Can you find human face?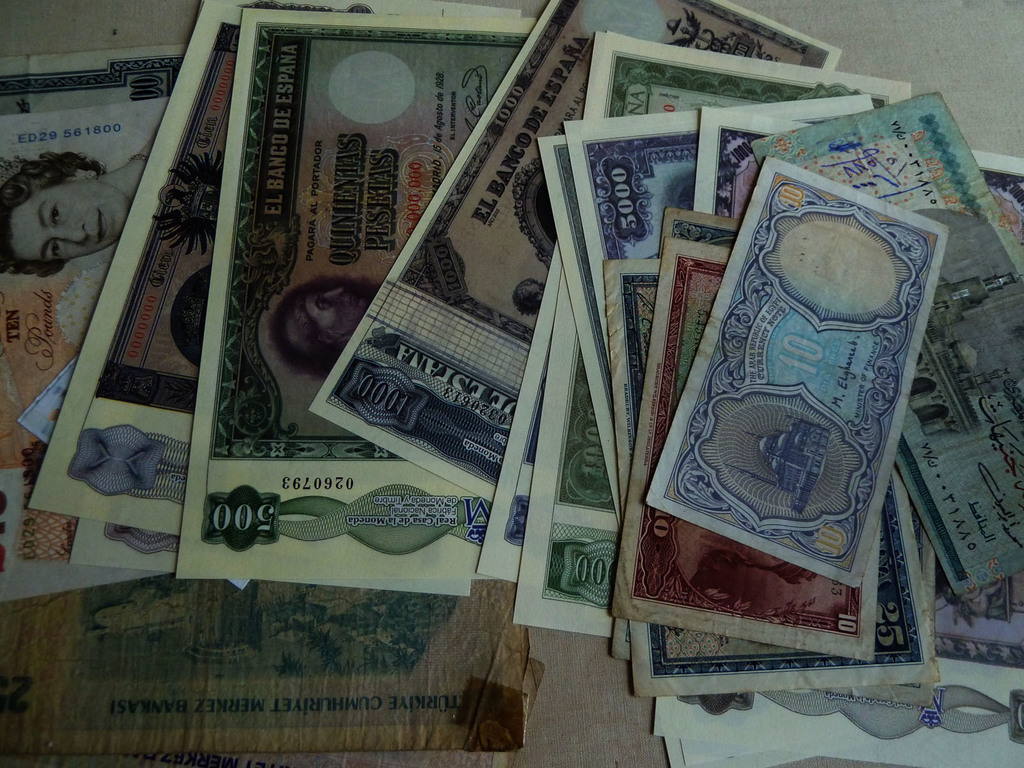
Yes, bounding box: (x1=5, y1=182, x2=127, y2=262).
